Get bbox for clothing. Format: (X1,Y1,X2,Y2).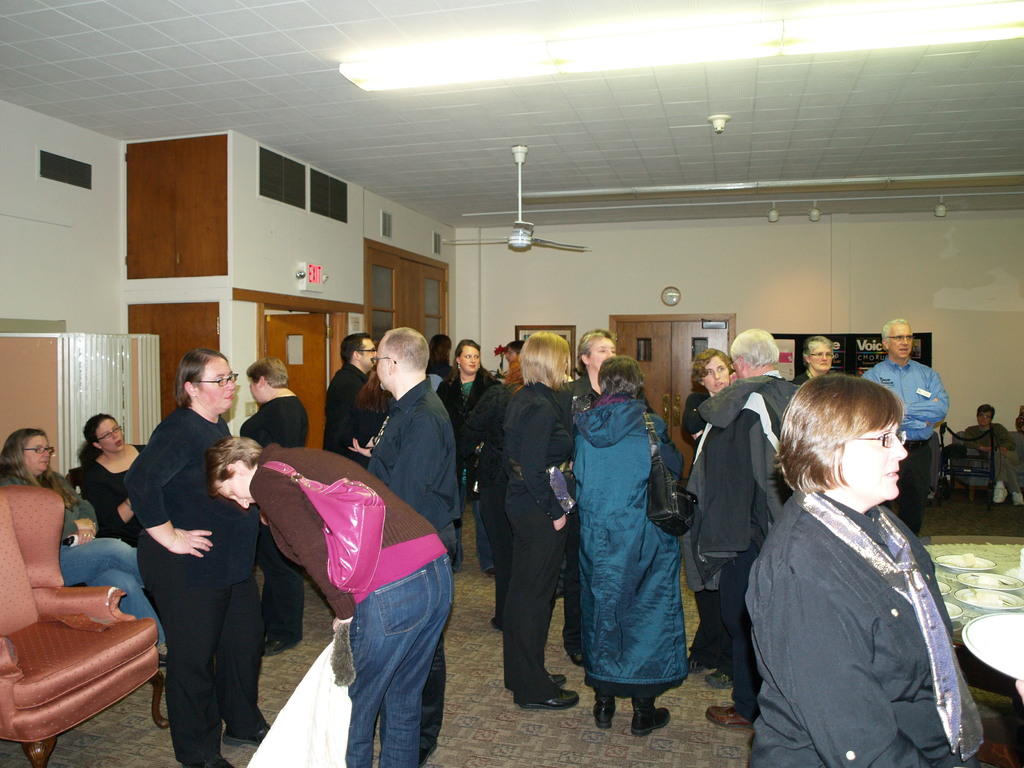
(249,441,456,767).
